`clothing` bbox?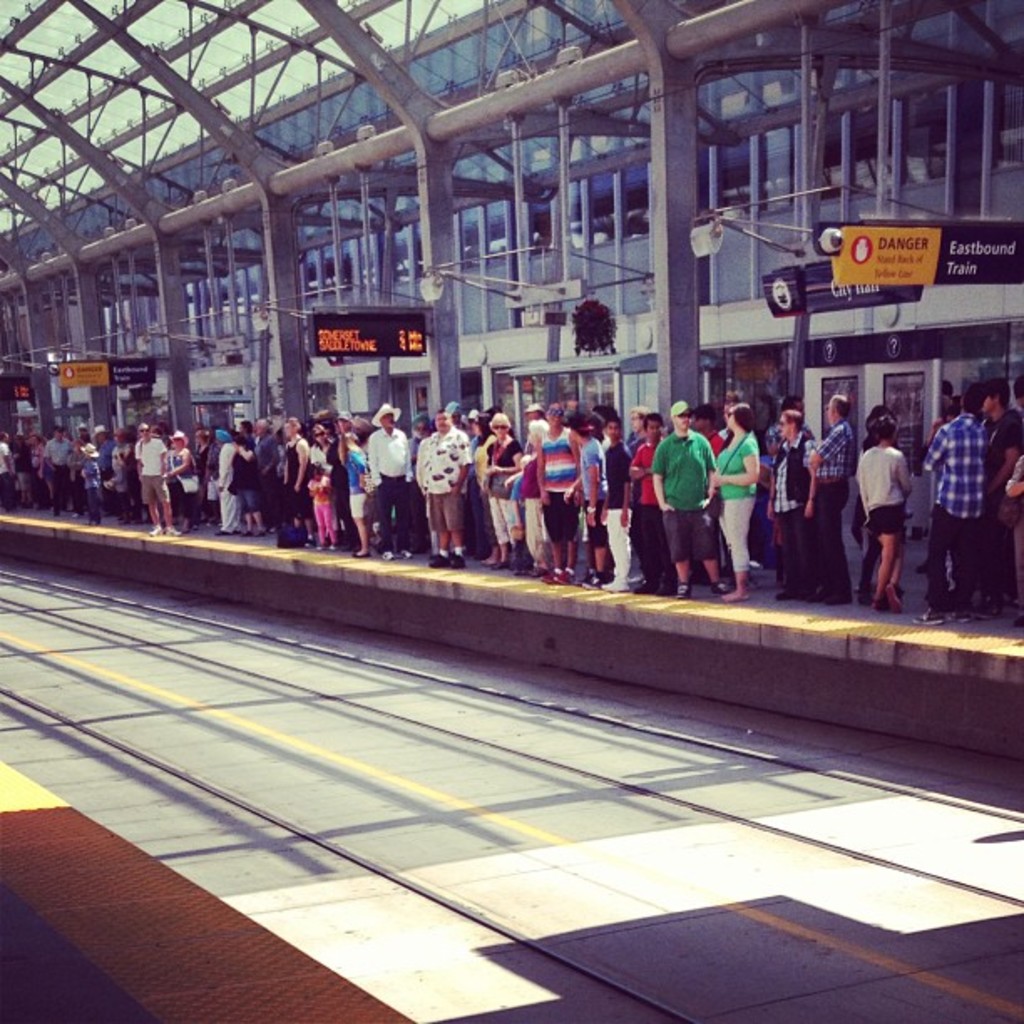
x1=812, y1=422, x2=852, y2=577
